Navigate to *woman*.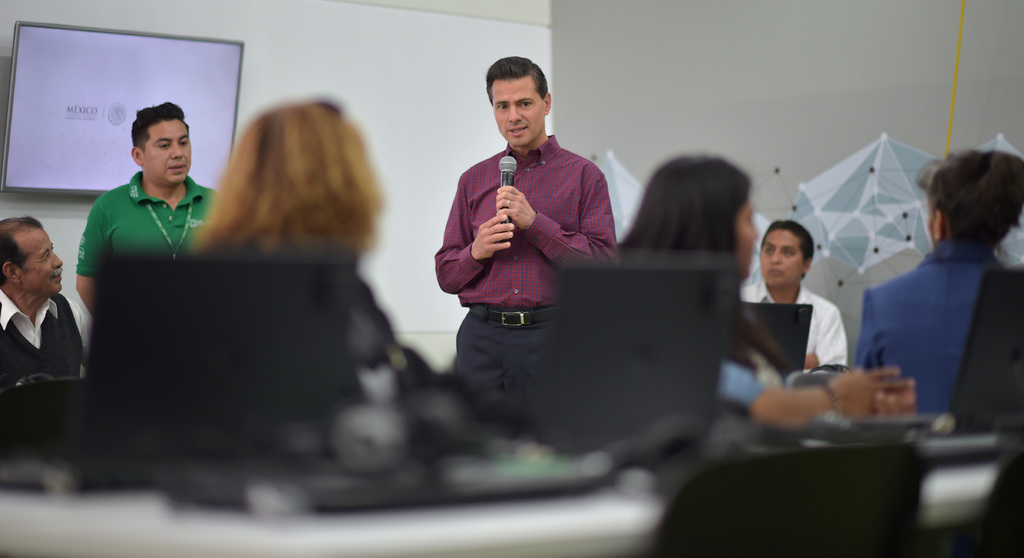
Navigation target: bbox(850, 146, 1023, 422).
